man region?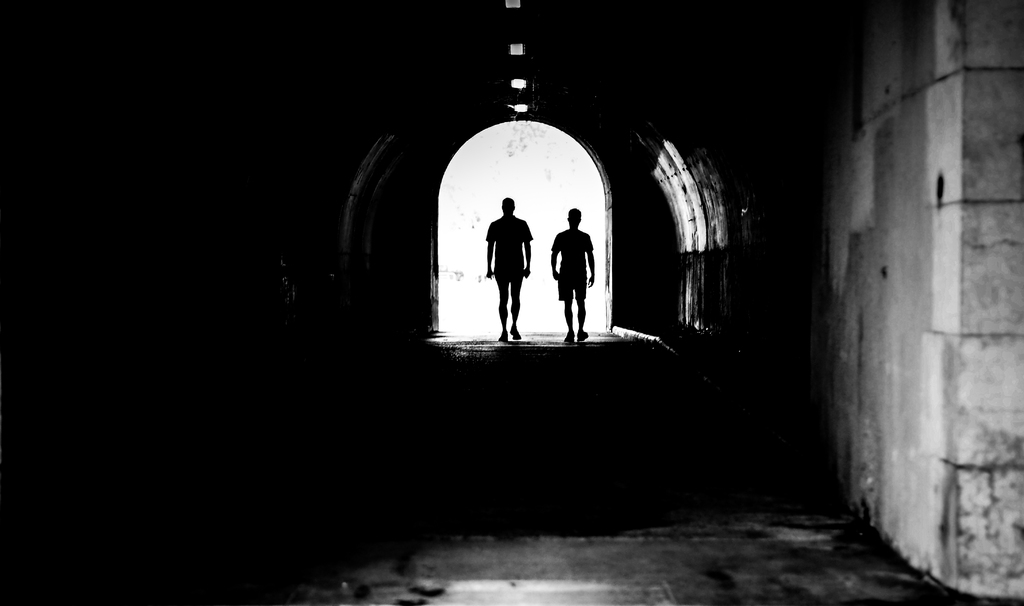
region(554, 203, 606, 332)
